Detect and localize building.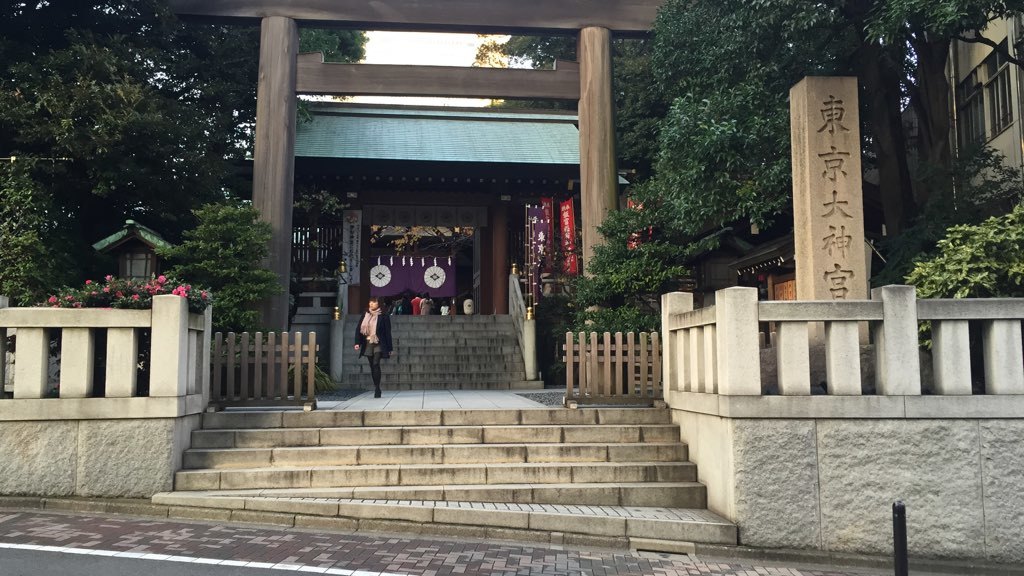
Localized at x1=682, y1=144, x2=880, y2=330.
